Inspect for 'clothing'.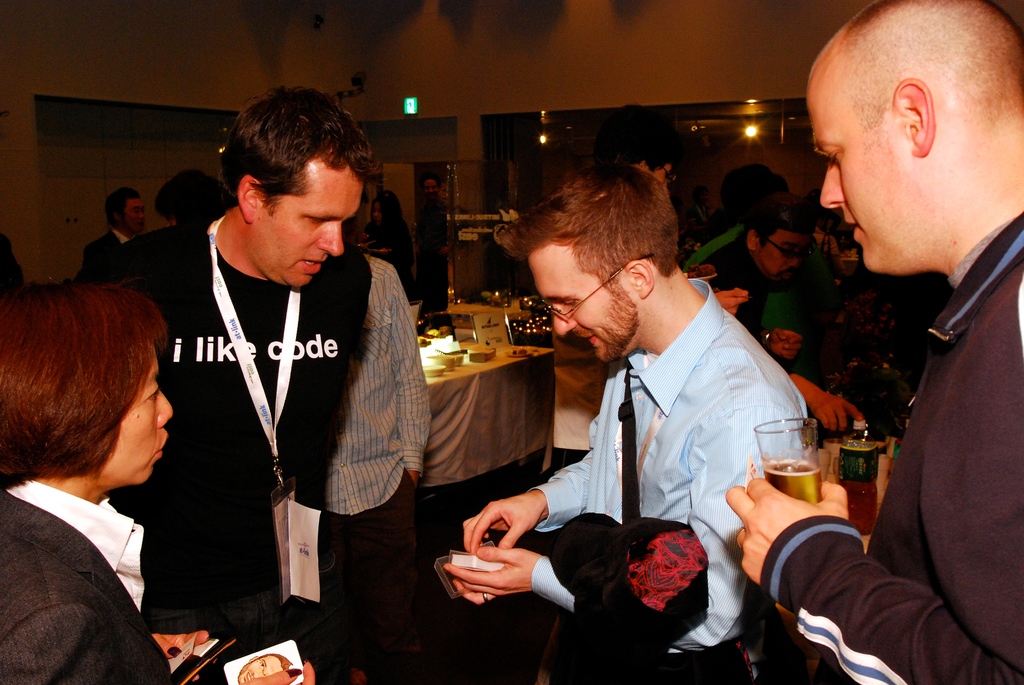
Inspection: x1=322, y1=256, x2=436, y2=659.
